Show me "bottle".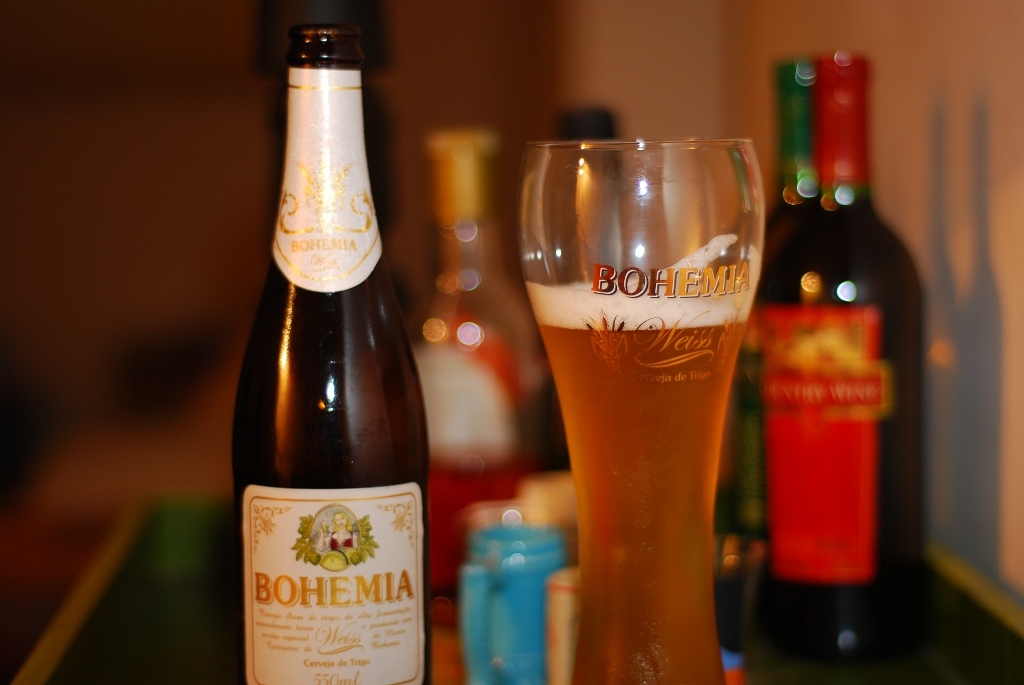
"bottle" is here: x1=228 y1=30 x2=433 y2=684.
